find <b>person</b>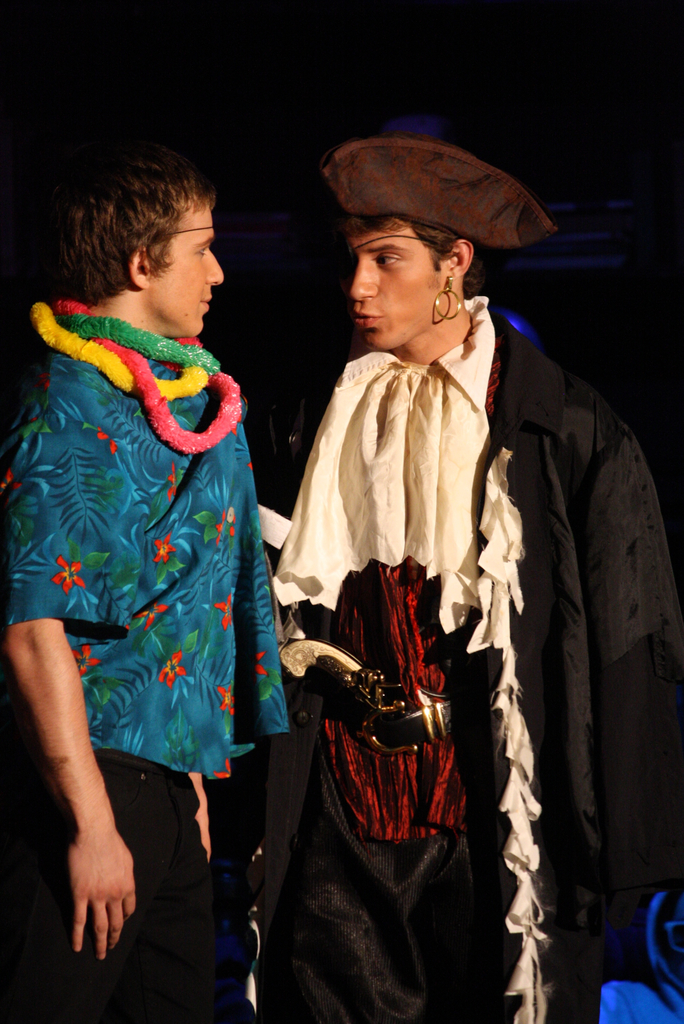
(x1=271, y1=132, x2=683, y2=1023)
